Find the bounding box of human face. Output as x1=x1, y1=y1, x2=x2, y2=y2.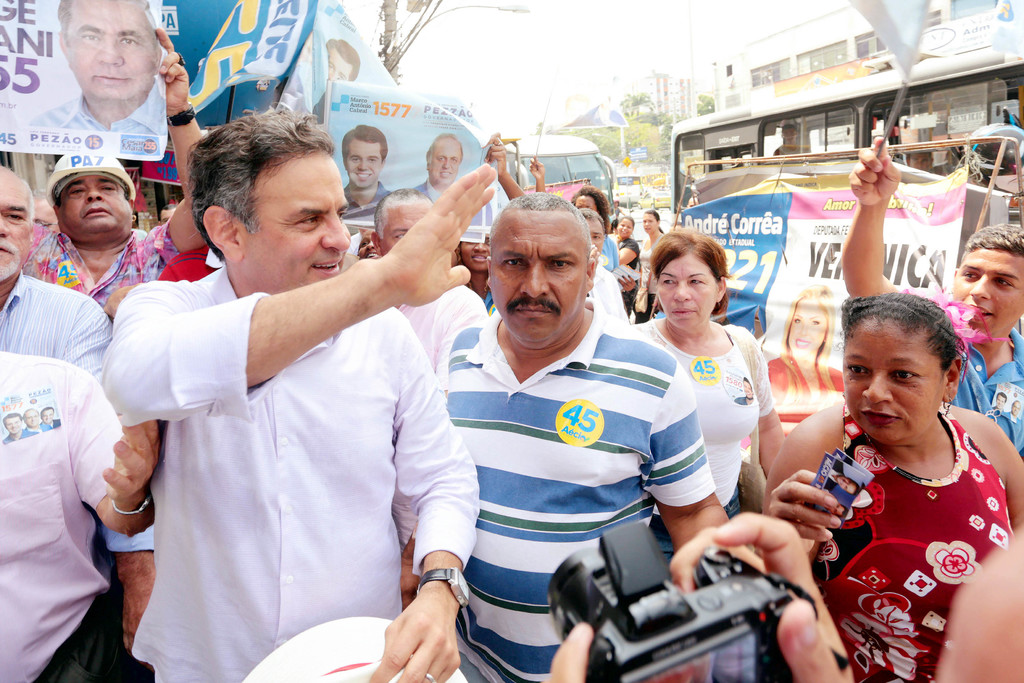
x1=491, y1=206, x2=589, y2=347.
